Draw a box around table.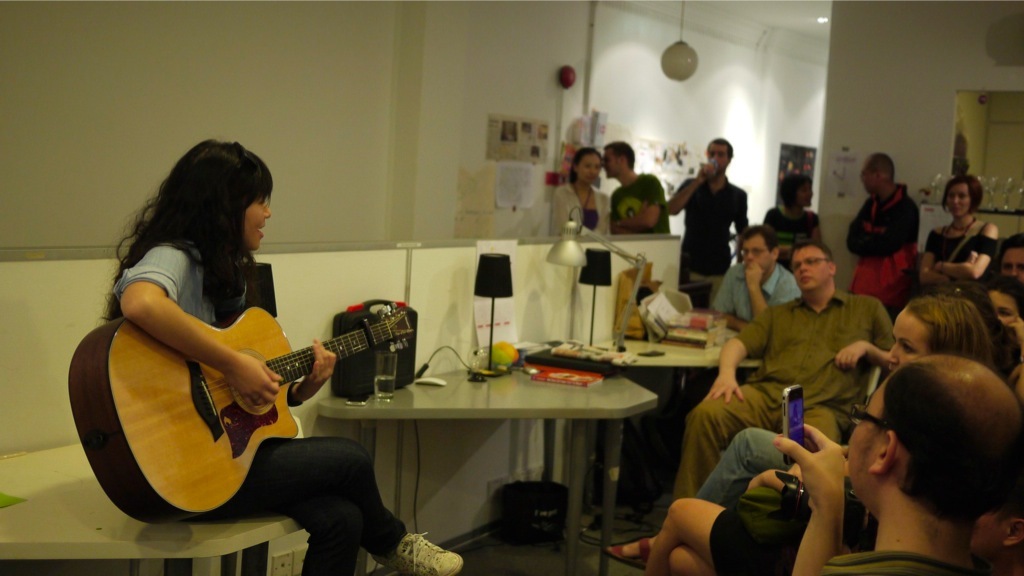
(left=514, top=331, right=764, bottom=523).
